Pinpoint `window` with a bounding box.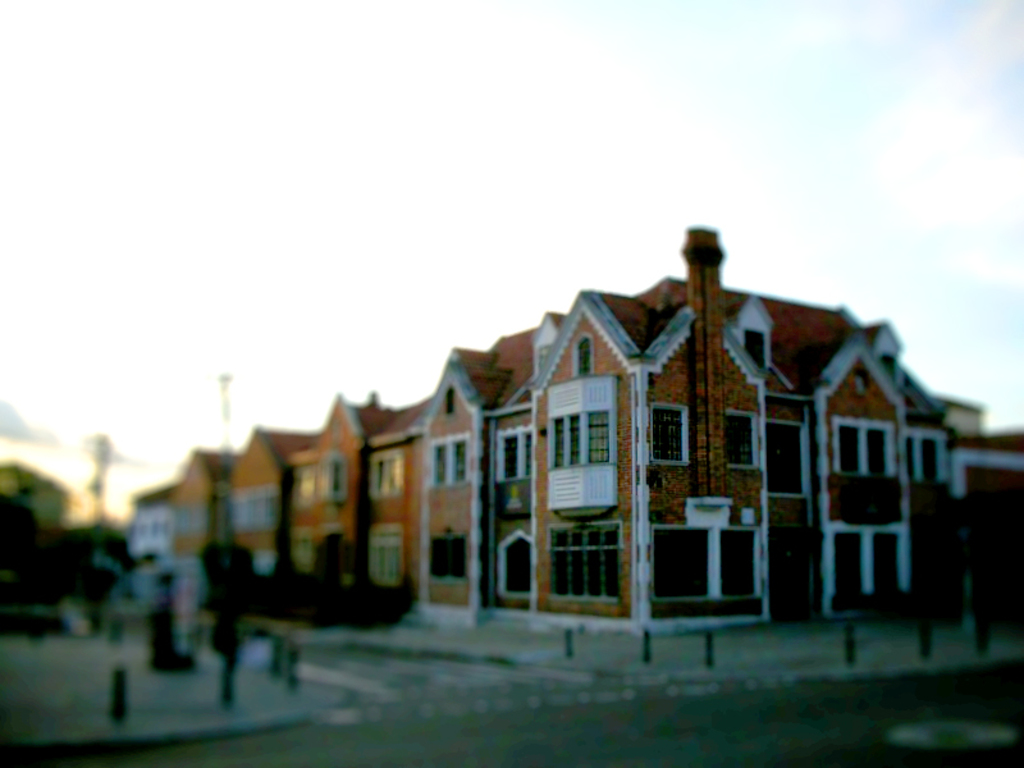
x1=726, y1=410, x2=758, y2=471.
